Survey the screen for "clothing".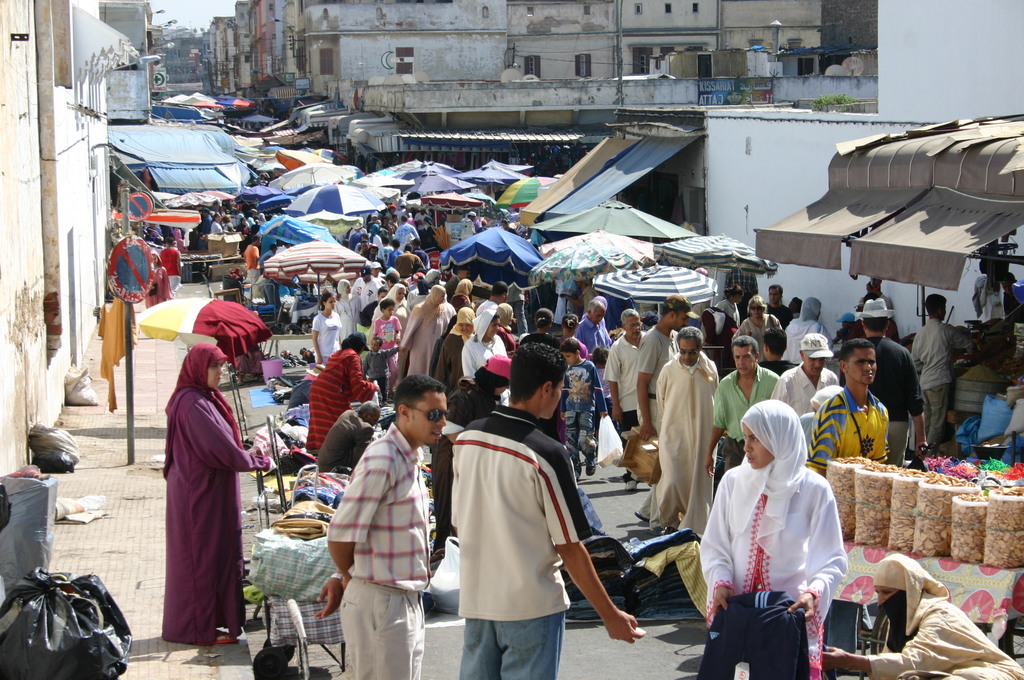
Survey found: (x1=574, y1=336, x2=588, y2=352).
